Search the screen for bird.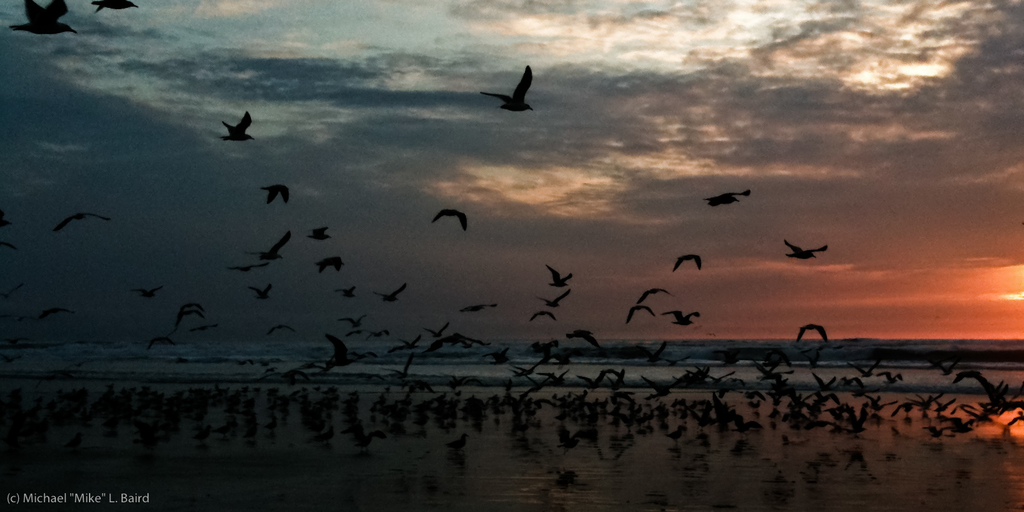
Found at 0:240:18:245.
